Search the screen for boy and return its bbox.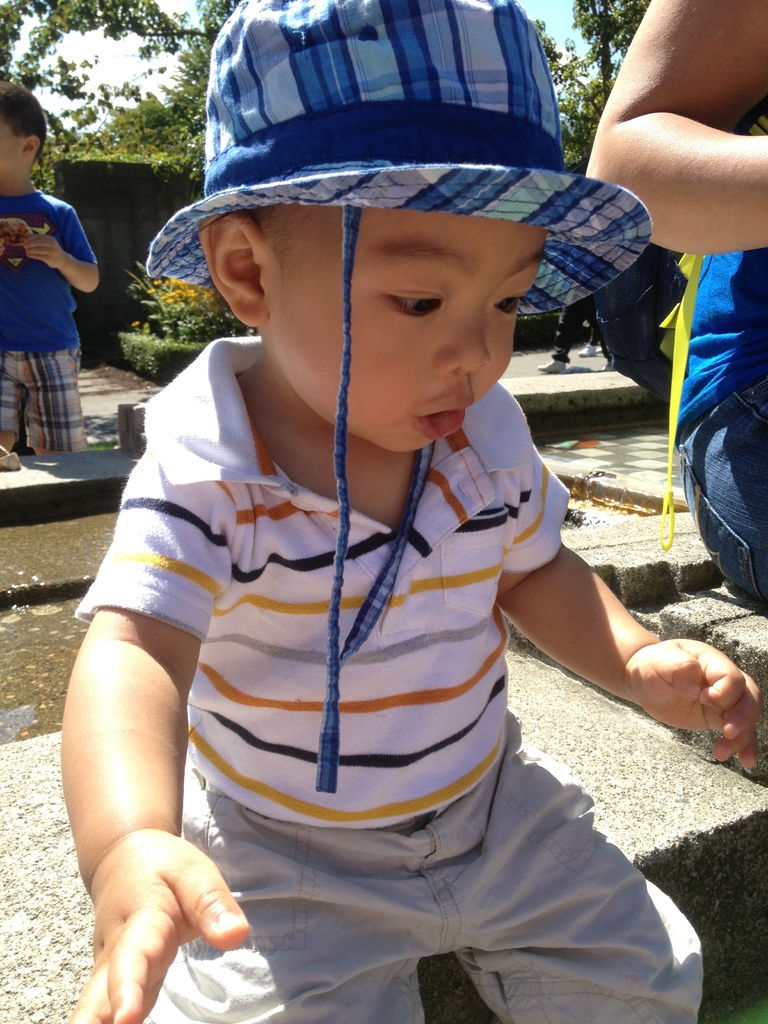
Found: 52:22:687:1015.
